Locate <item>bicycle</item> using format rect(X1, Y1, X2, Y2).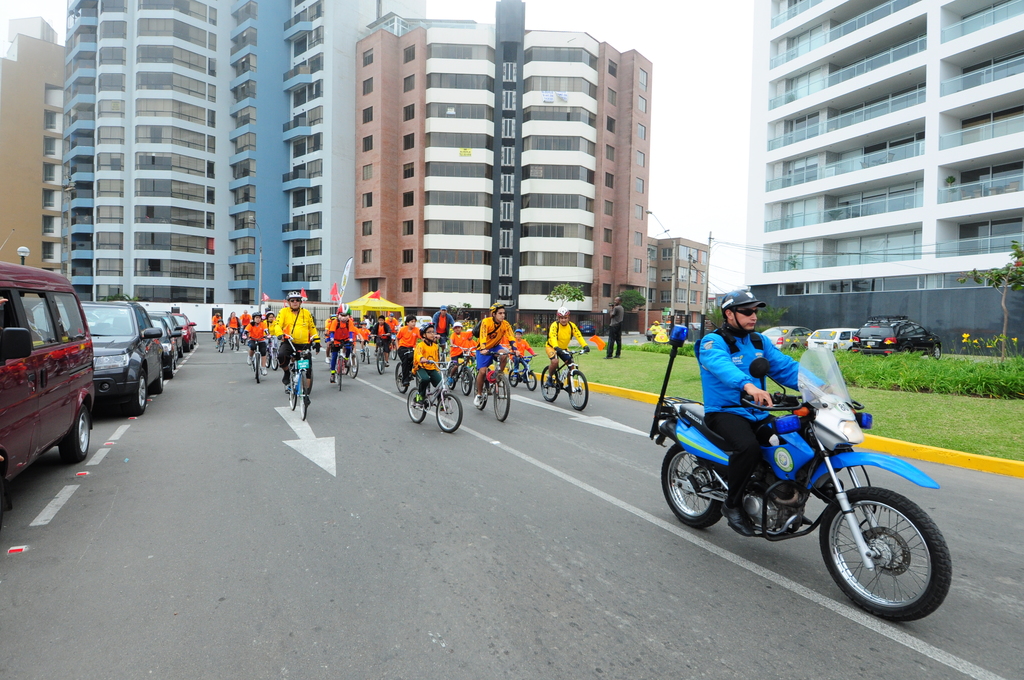
rect(358, 342, 370, 371).
